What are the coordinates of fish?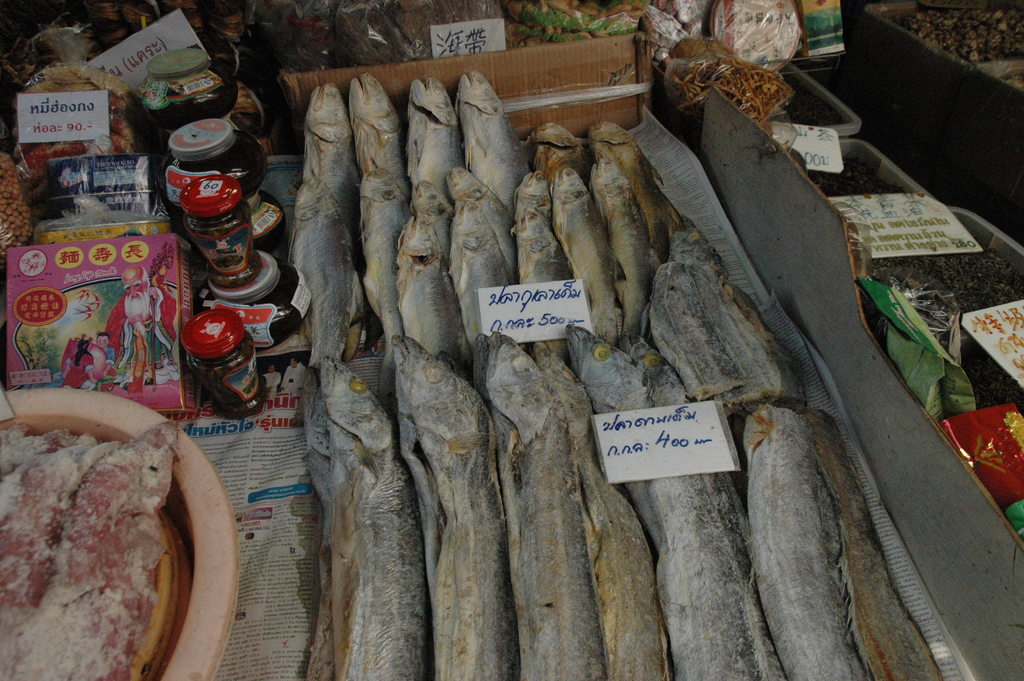
crop(654, 259, 760, 395).
